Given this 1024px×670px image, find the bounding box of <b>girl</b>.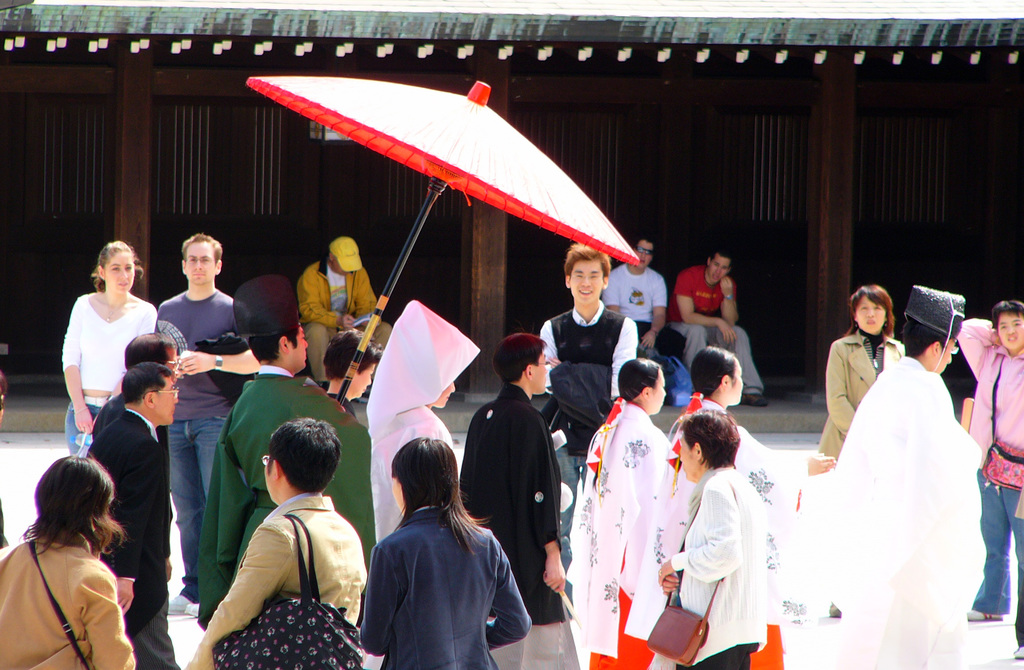
[356, 436, 534, 669].
